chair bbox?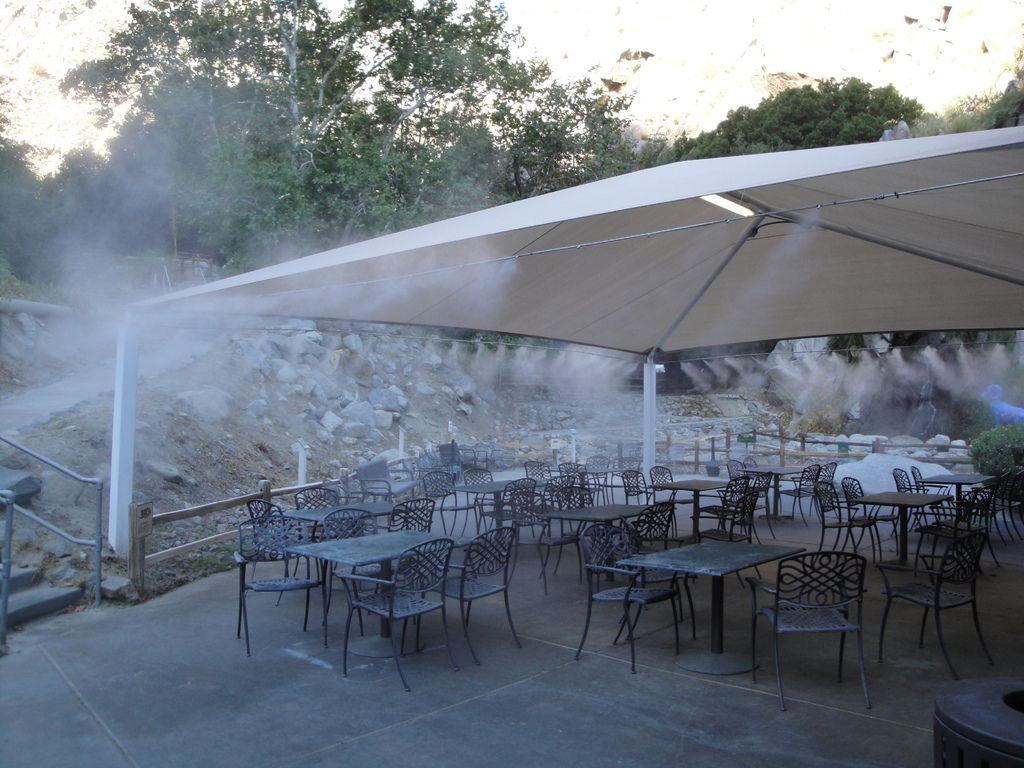
[647,463,696,500]
